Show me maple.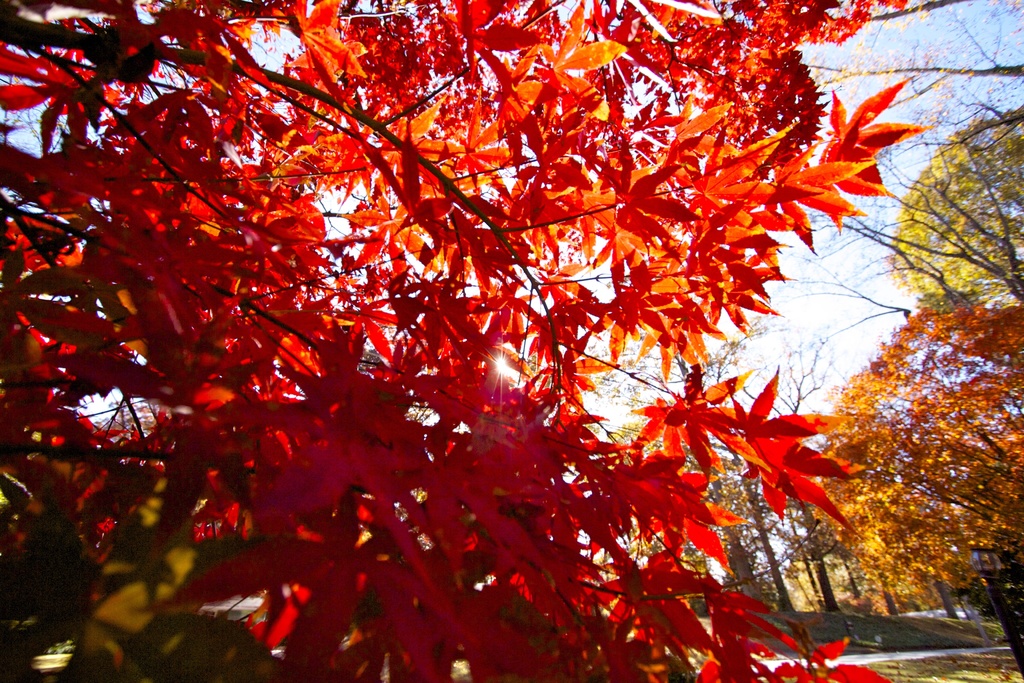
maple is here: rect(0, 0, 947, 682).
